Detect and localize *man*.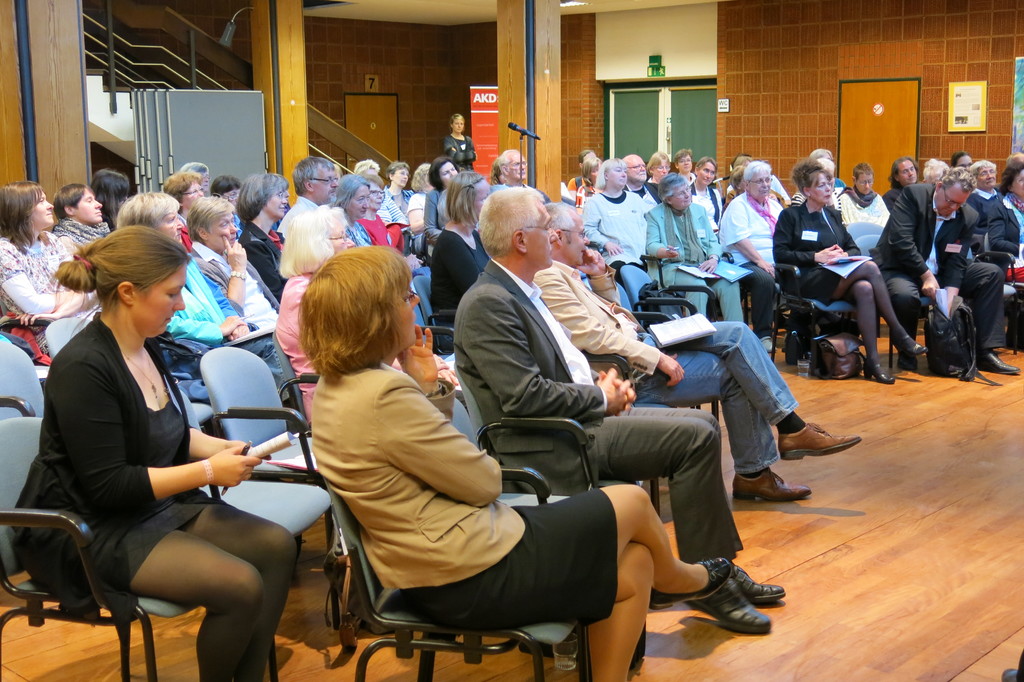
Localized at crop(866, 165, 1023, 372).
